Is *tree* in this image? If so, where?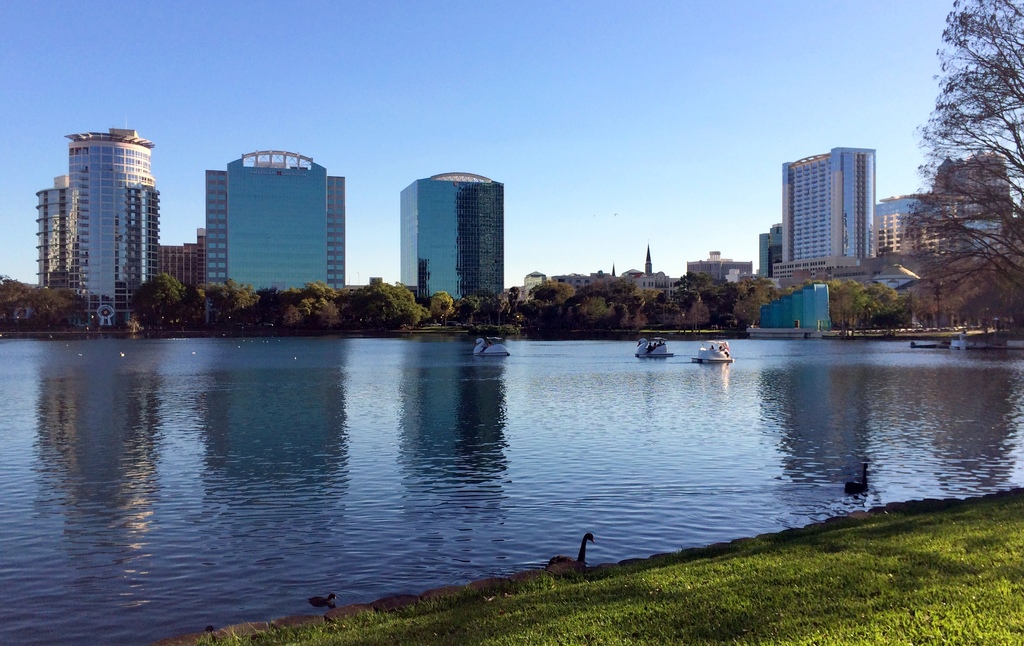
Yes, at crop(433, 293, 462, 327).
